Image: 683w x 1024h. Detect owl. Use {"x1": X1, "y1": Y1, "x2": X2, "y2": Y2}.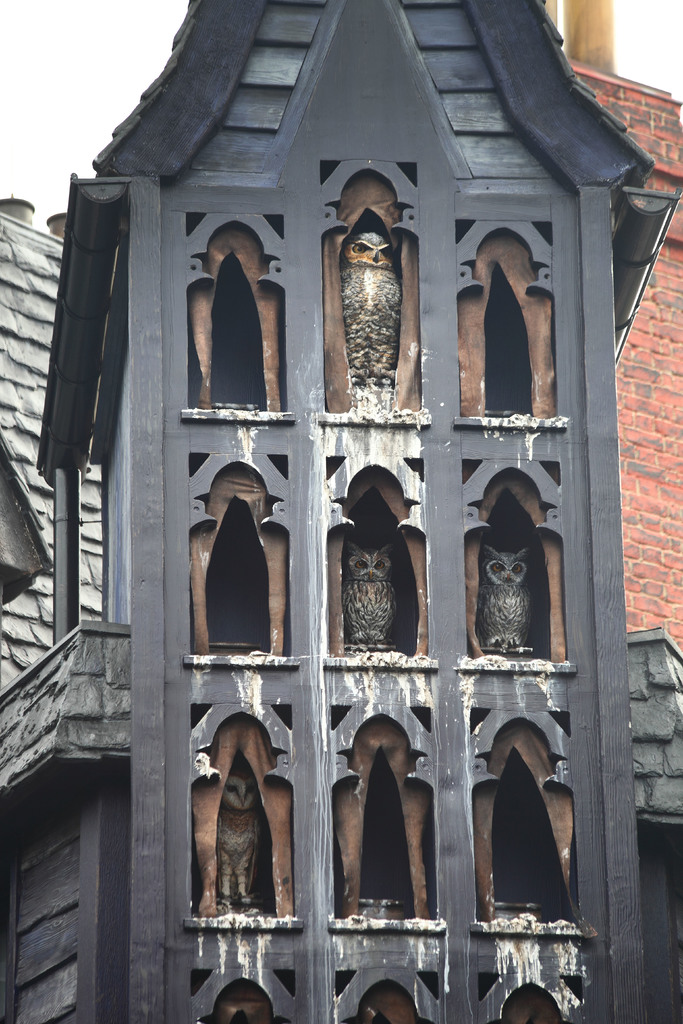
{"x1": 212, "y1": 772, "x2": 265, "y2": 922}.
